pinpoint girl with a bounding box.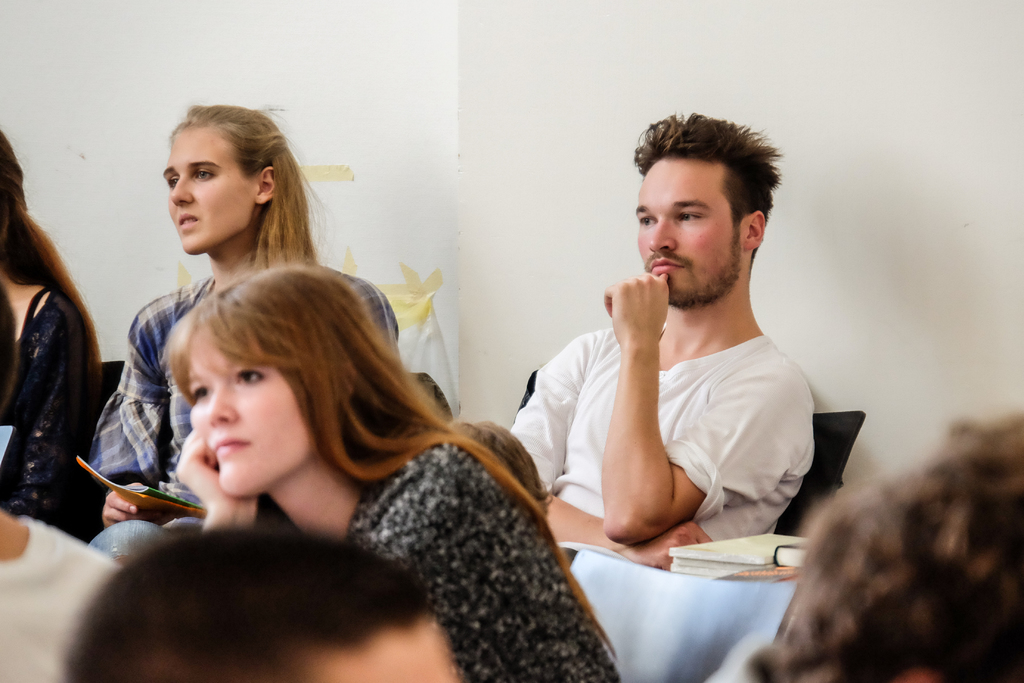
box(0, 124, 95, 545).
